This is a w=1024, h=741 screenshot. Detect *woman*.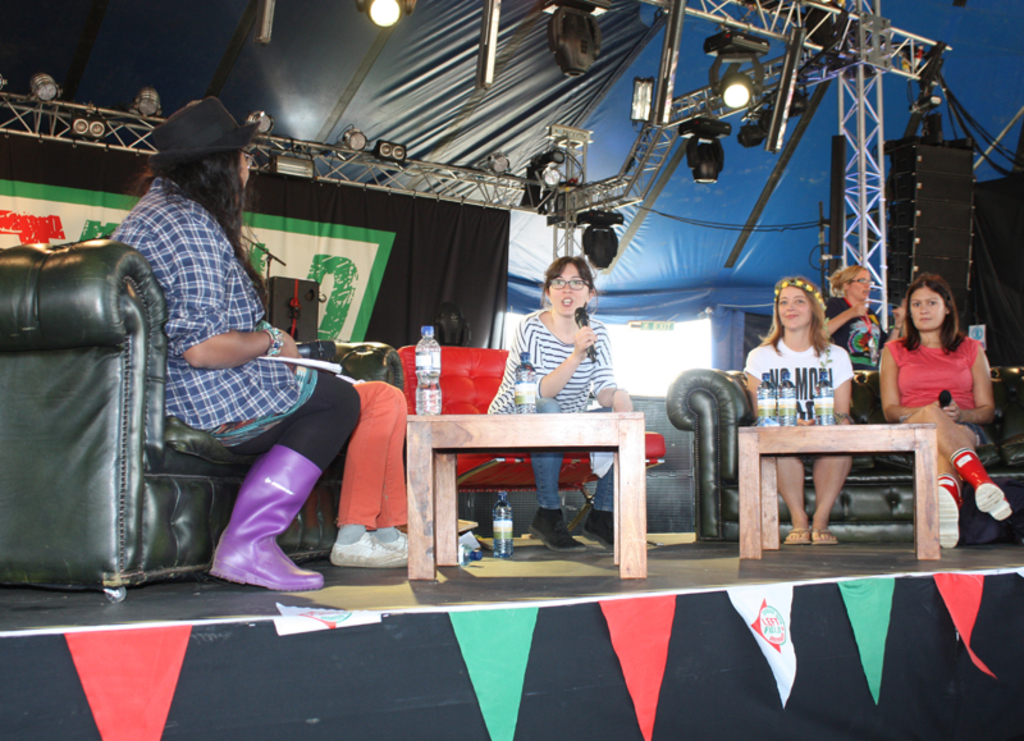
rect(488, 253, 632, 553).
